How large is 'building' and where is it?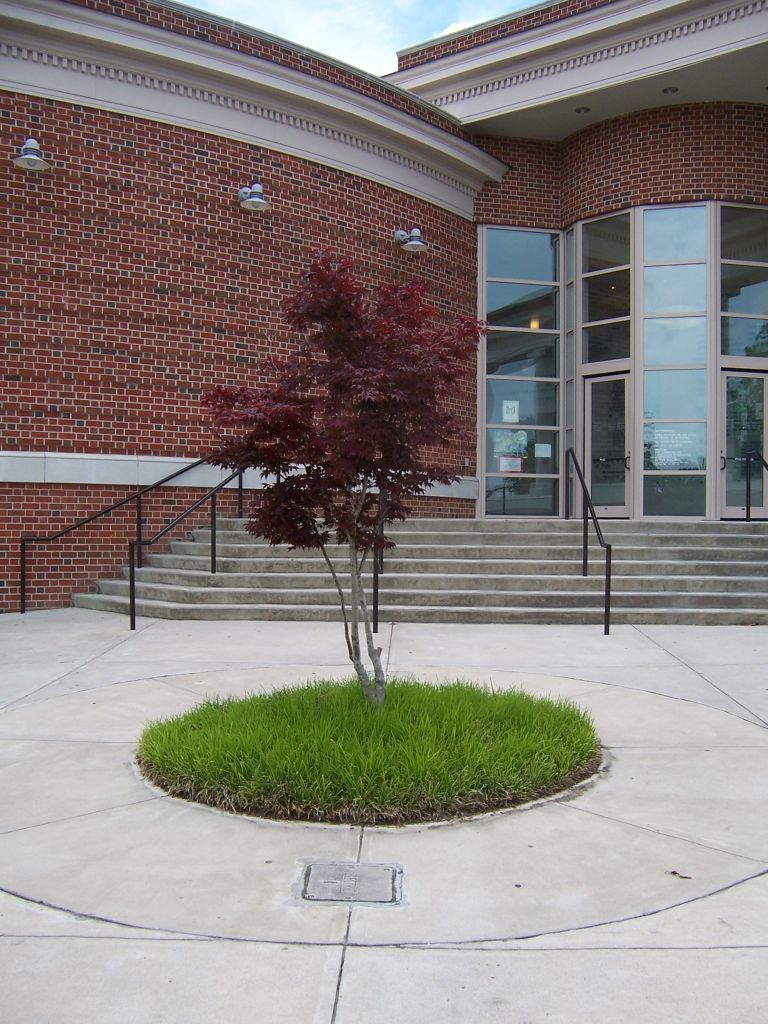
Bounding box: pyautogui.locateOnScreen(0, 0, 767, 611).
